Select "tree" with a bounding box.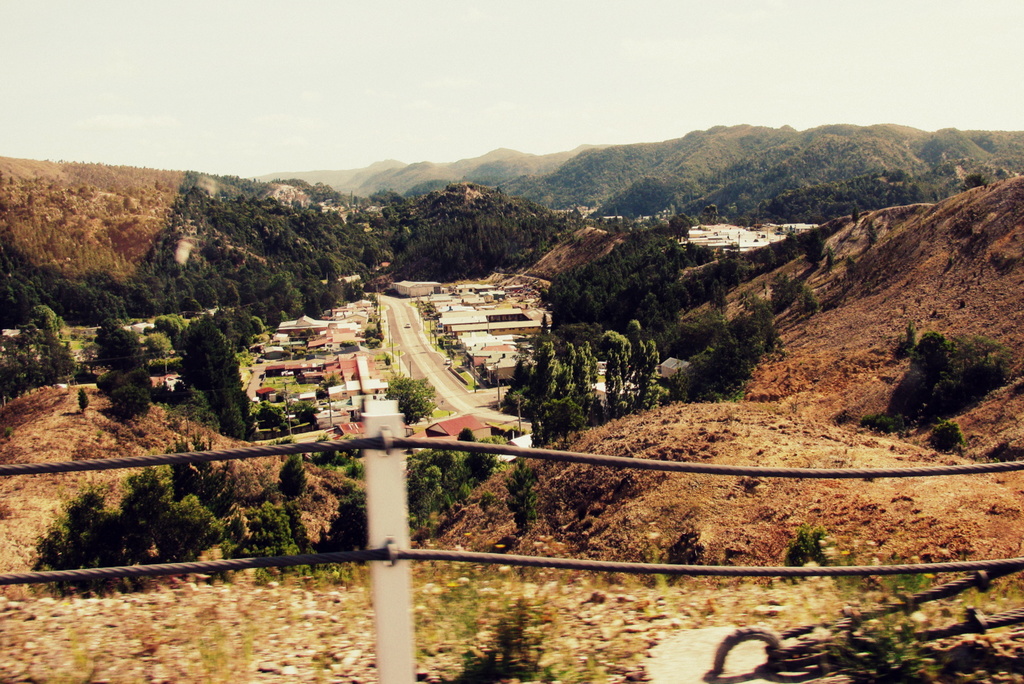
[75,386,95,415].
